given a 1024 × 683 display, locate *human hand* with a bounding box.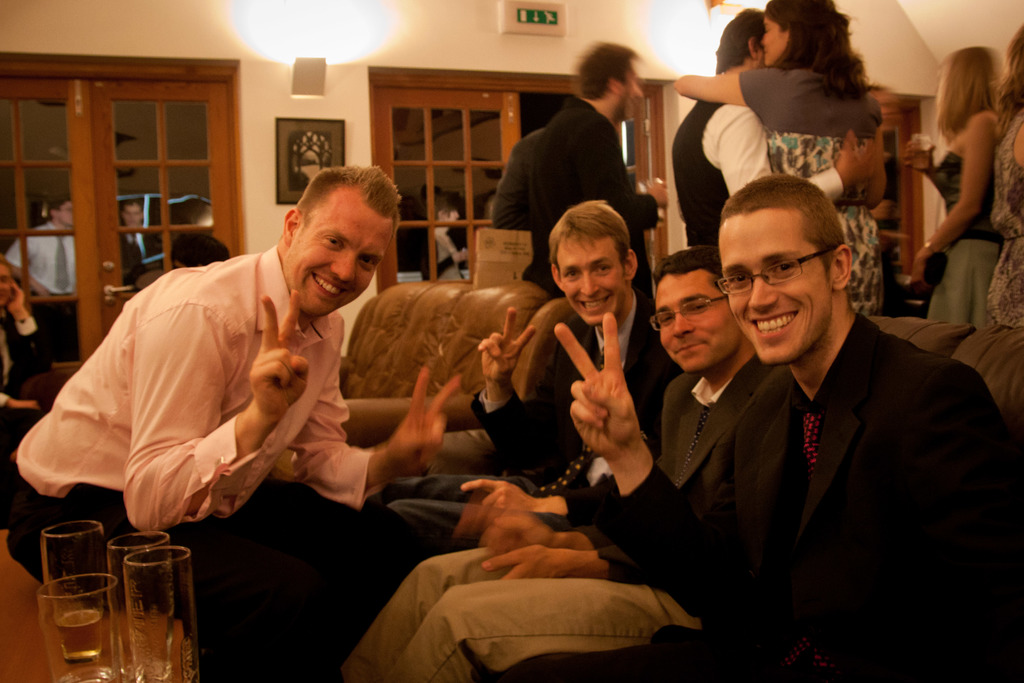
Located: {"left": 834, "top": 125, "right": 876, "bottom": 186}.
